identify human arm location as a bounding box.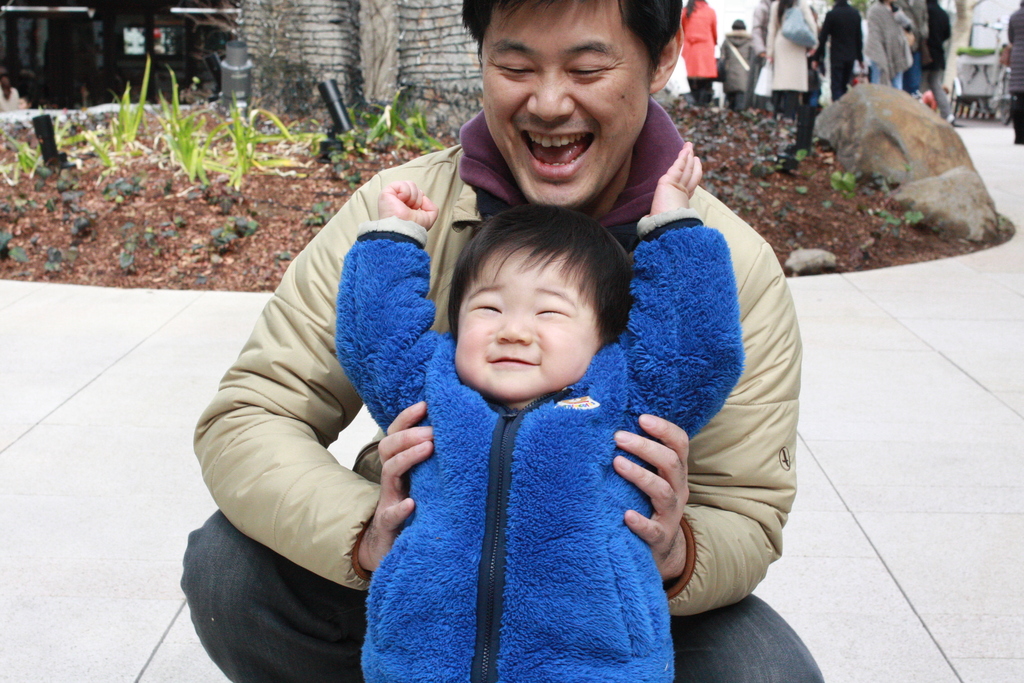
pyautogui.locateOnScreen(609, 238, 801, 620).
